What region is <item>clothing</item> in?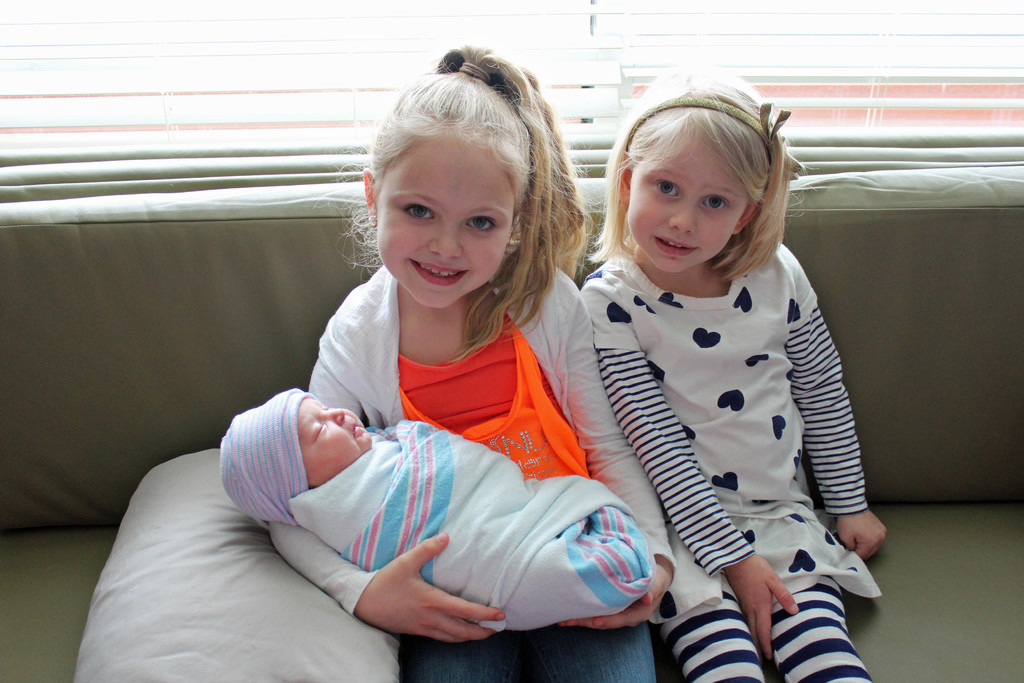
left=580, top=242, right=885, bottom=682.
